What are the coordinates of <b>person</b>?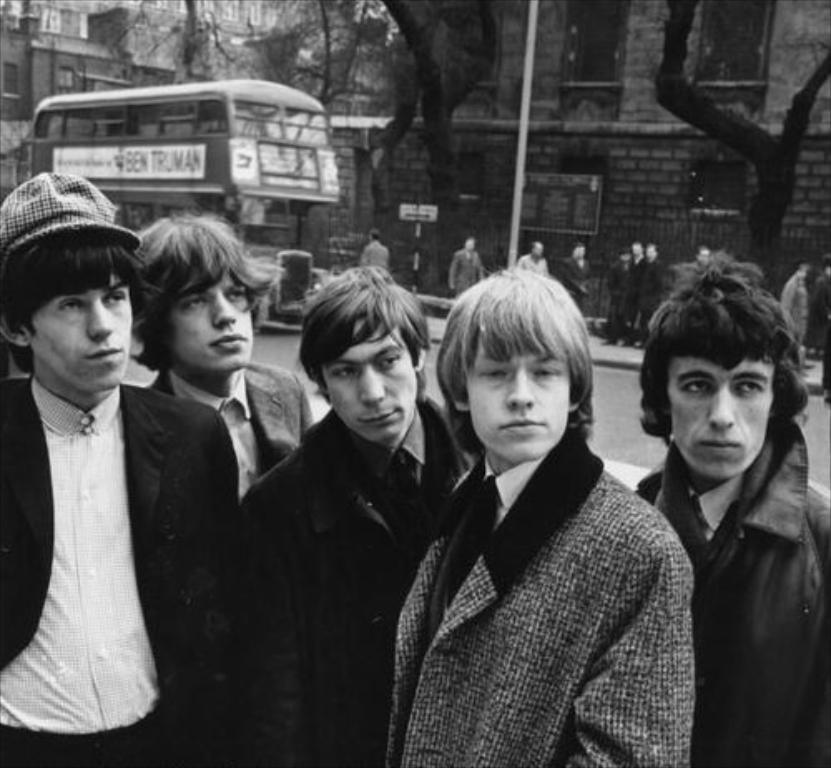
x1=450, y1=234, x2=484, y2=289.
